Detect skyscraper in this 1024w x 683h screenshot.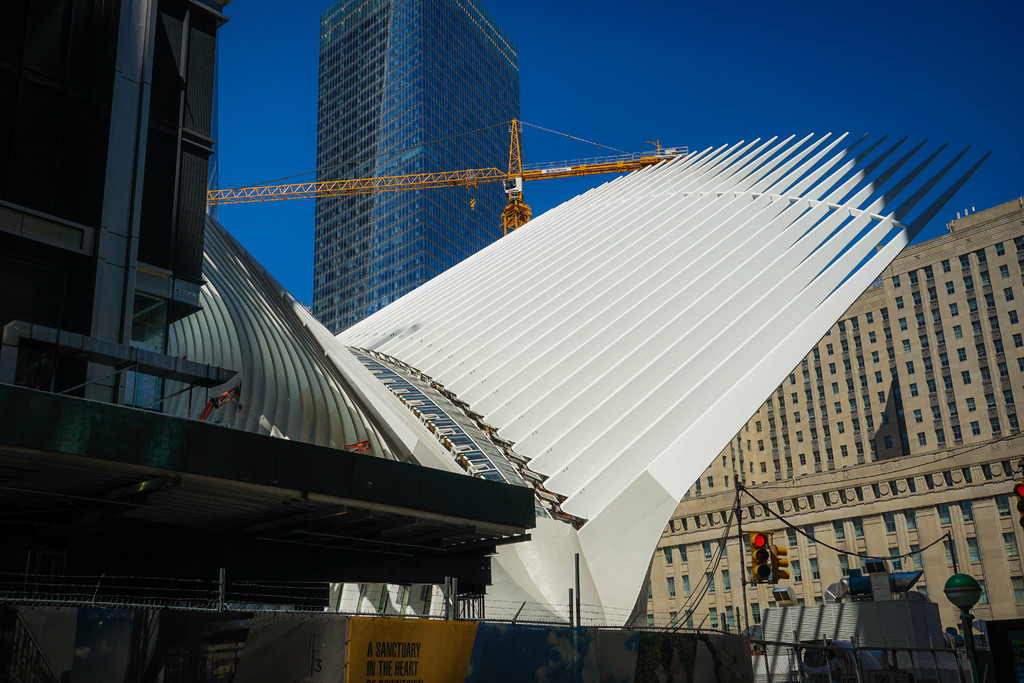
Detection: region(632, 186, 1023, 638).
